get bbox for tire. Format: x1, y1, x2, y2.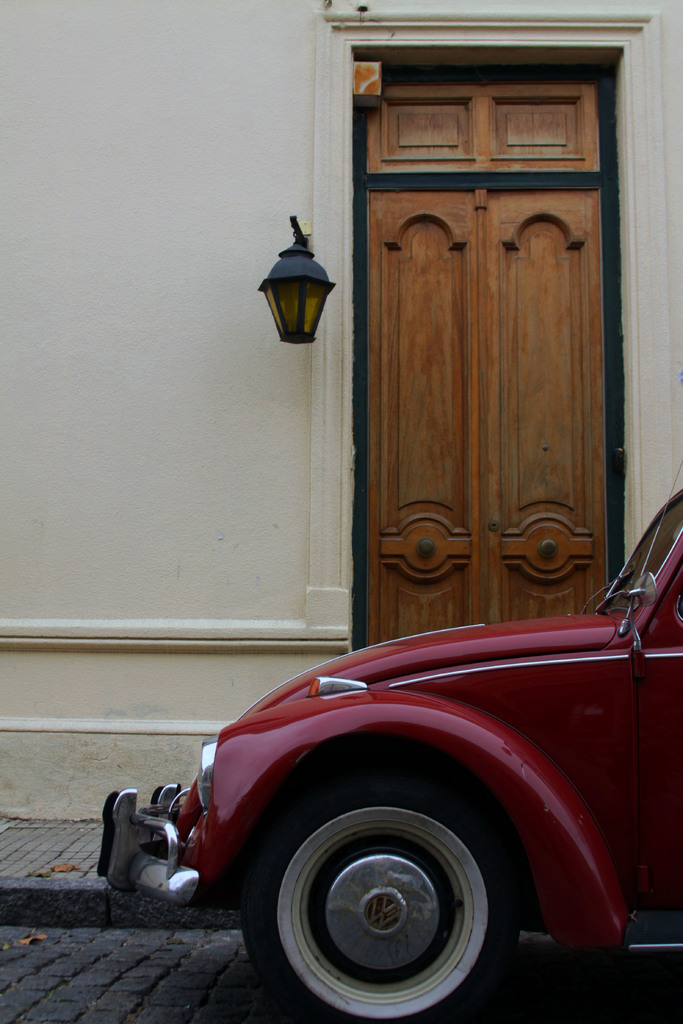
227, 766, 515, 1023.
